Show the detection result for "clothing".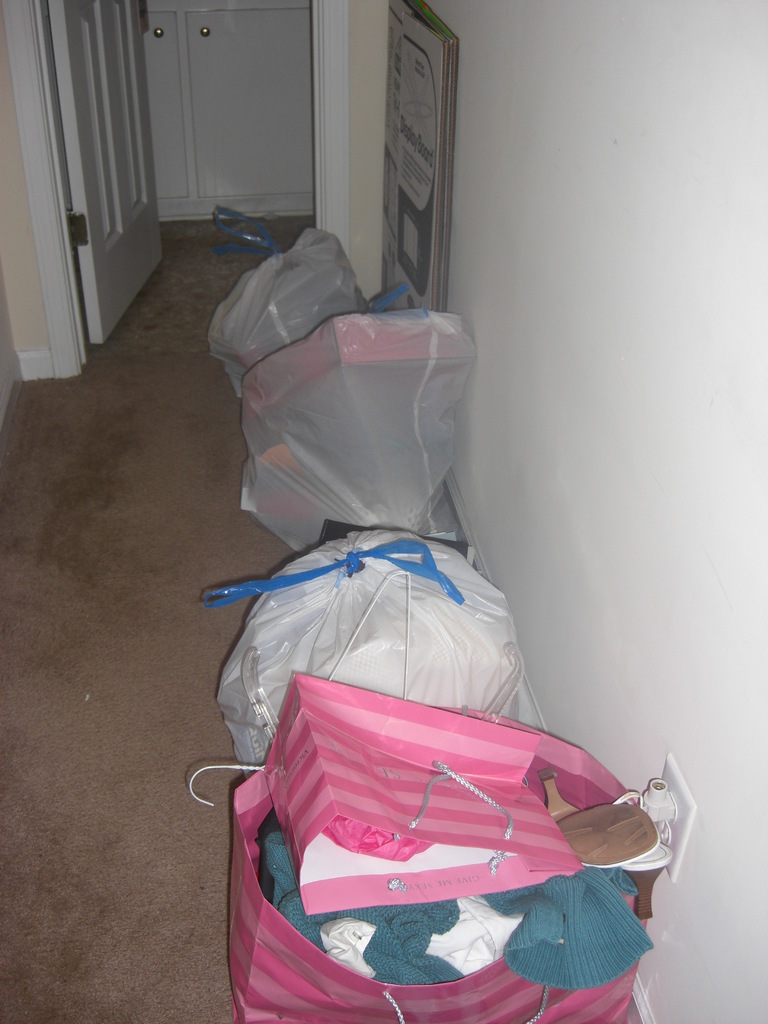
(273, 826, 655, 993).
